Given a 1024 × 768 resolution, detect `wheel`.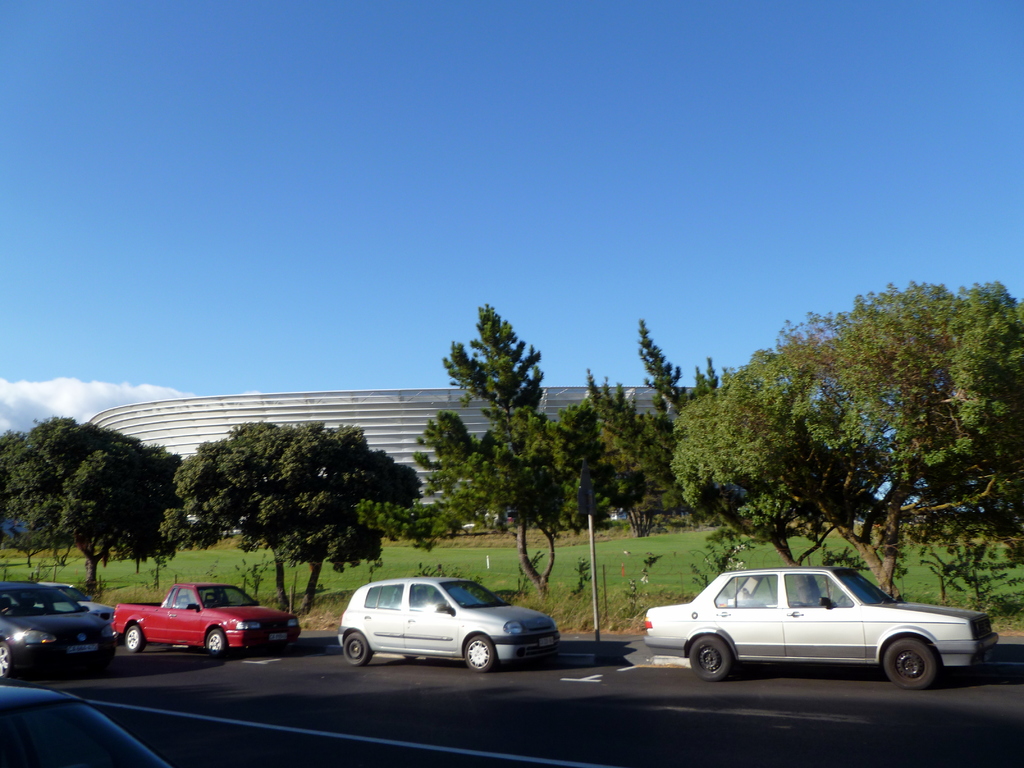
(left=208, top=626, right=229, bottom=657).
